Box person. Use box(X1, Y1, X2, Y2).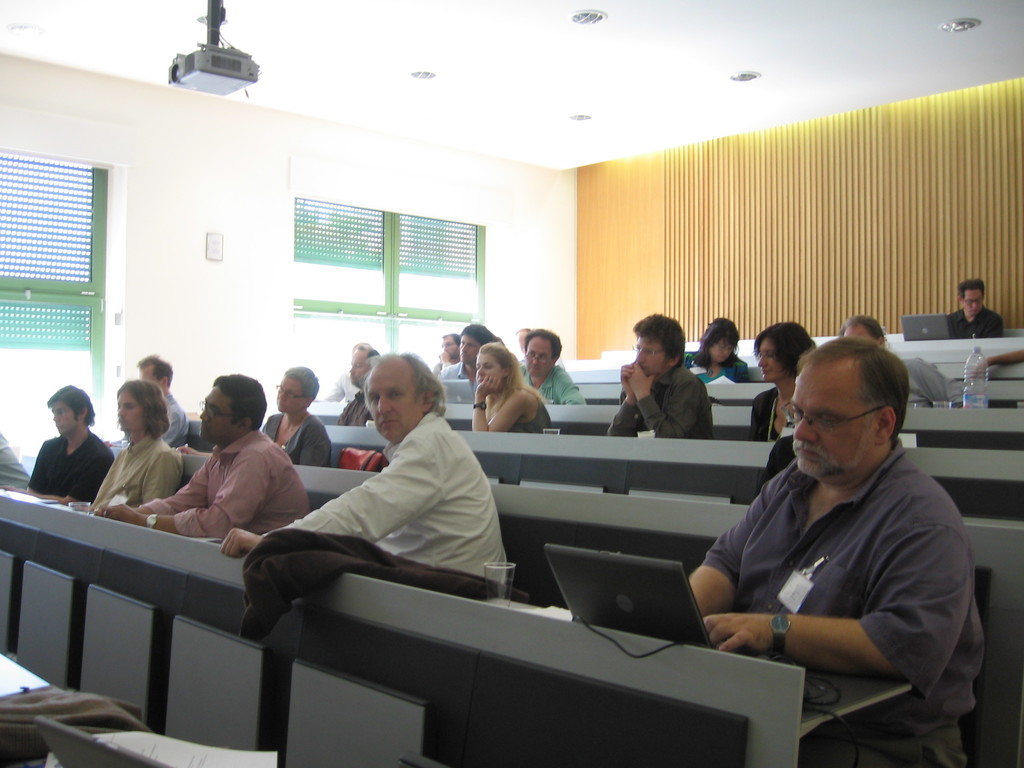
box(519, 326, 586, 409).
